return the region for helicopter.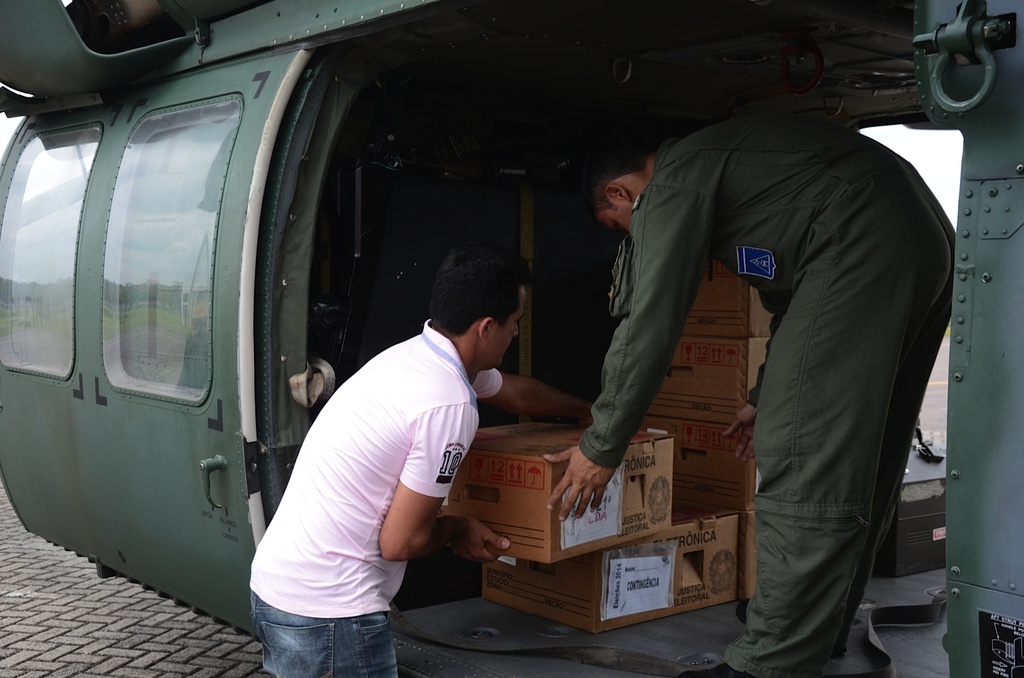
x1=0, y1=0, x2=1023, y2=677.
